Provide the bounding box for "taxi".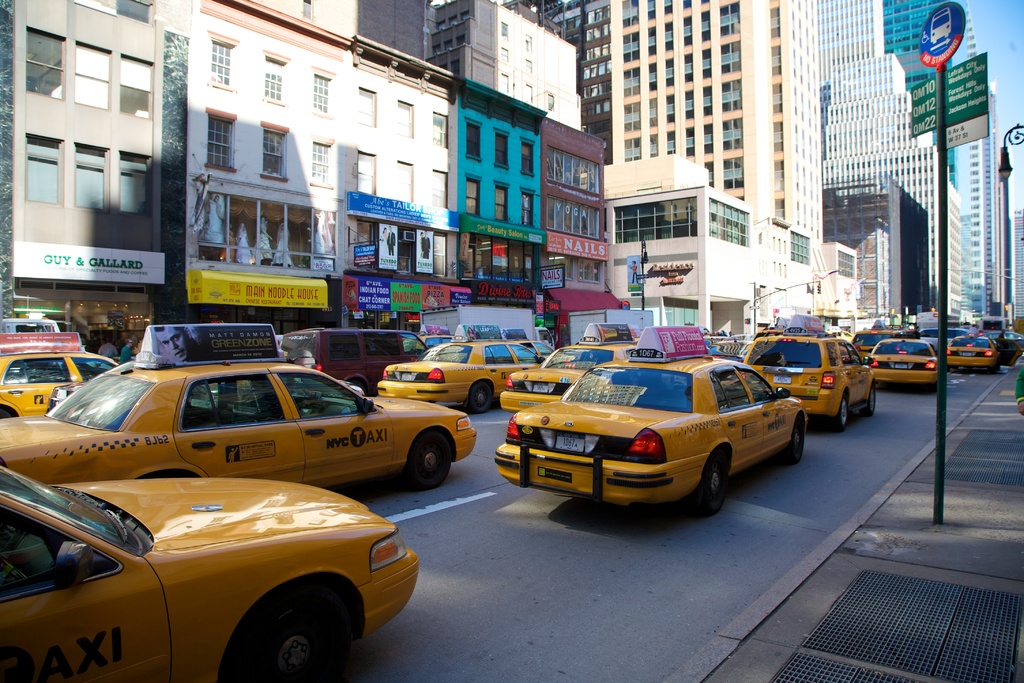
<region>2, 331, 119, 418</region>.
